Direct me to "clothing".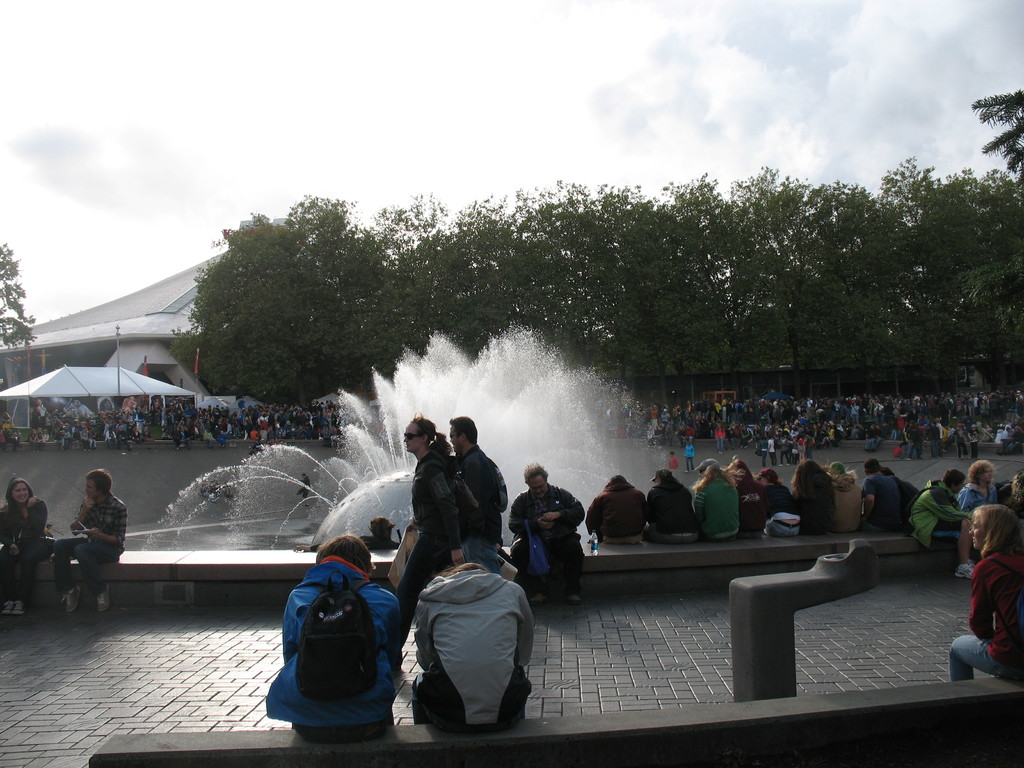
Direction: left=796, top=477, right=836, bottom=530.
